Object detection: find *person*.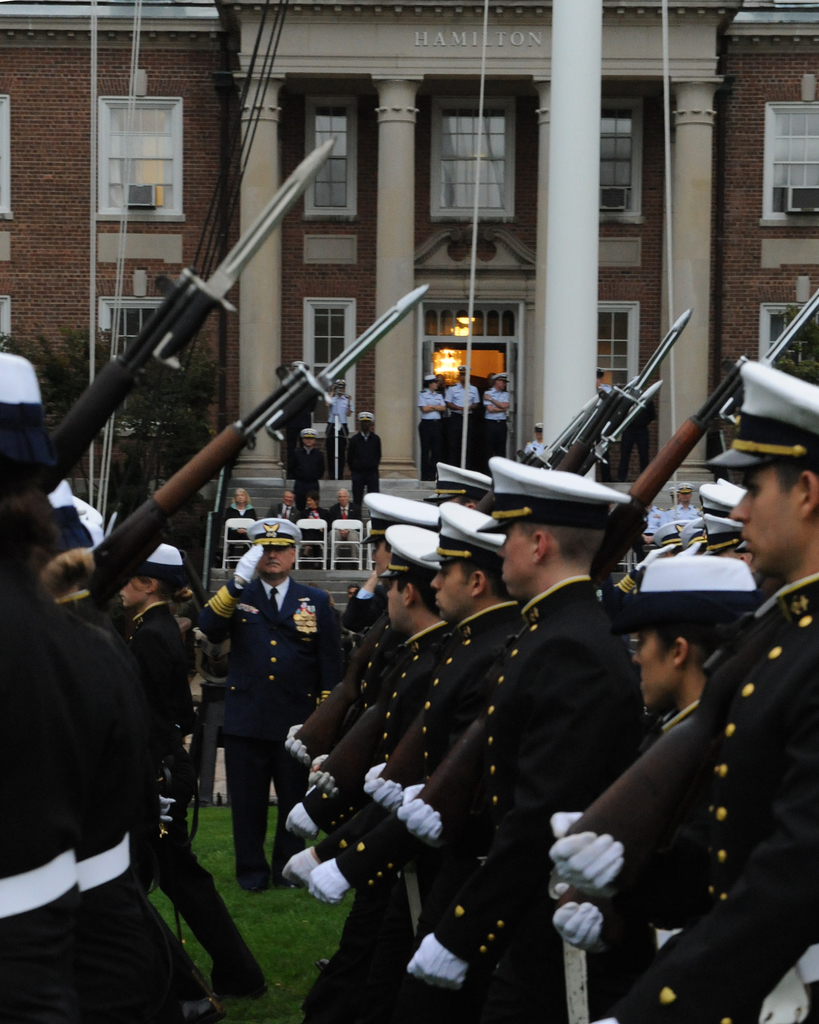
pyautogui.locateOnScreen(514, 417, 547, 464).
